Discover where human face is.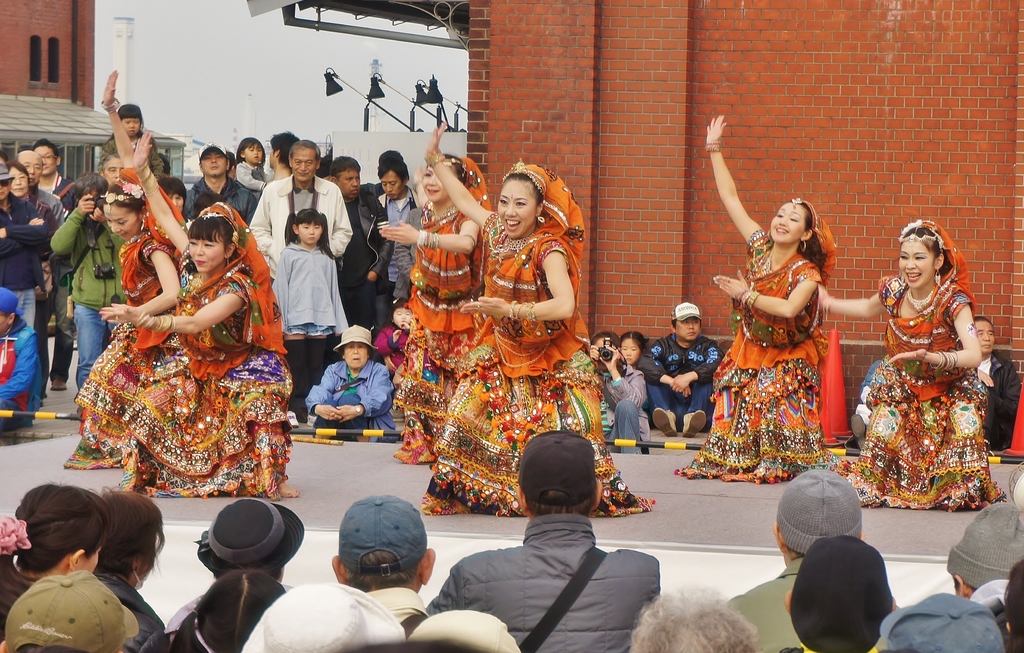
Discovered at box(421, 156, 458, 200).
